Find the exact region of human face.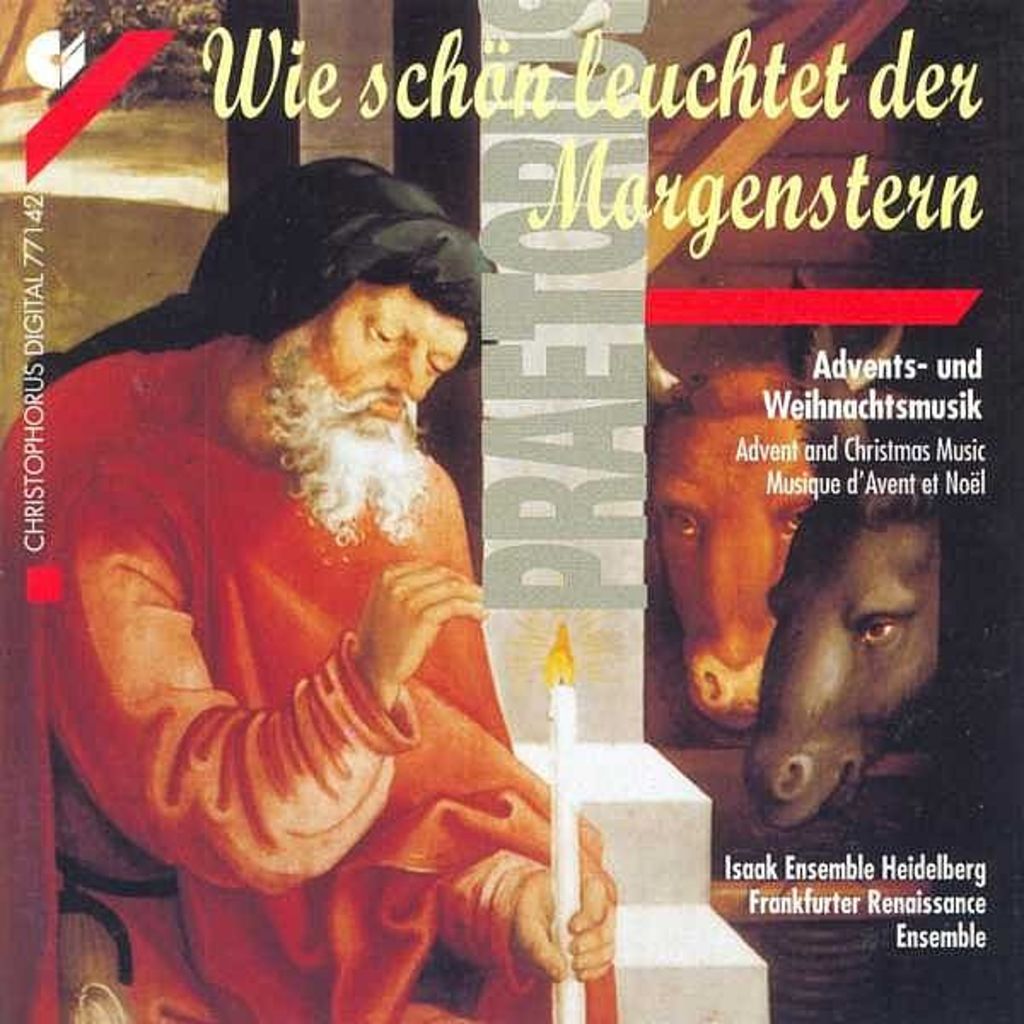
Exact region: 297 278 464 447.
